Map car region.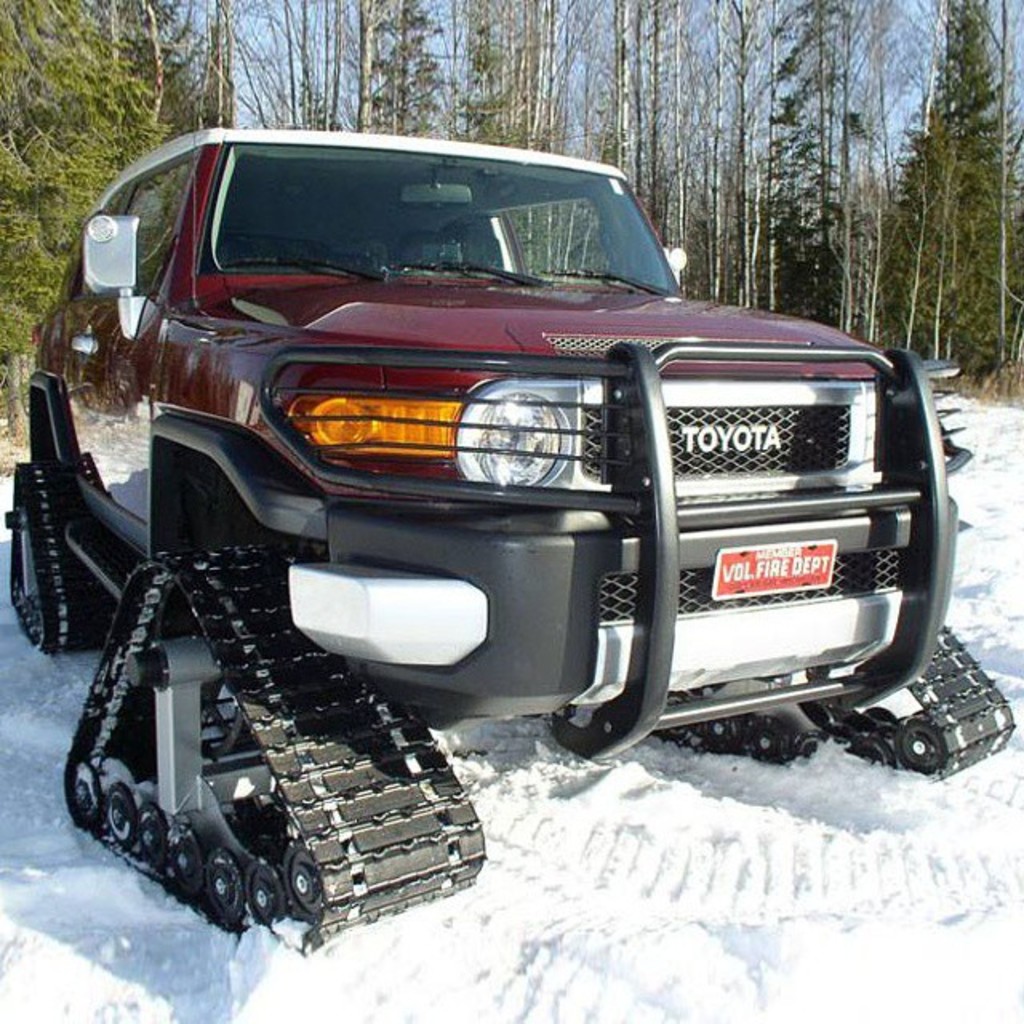
Mapped to rect(13, 102, 947, 834).
